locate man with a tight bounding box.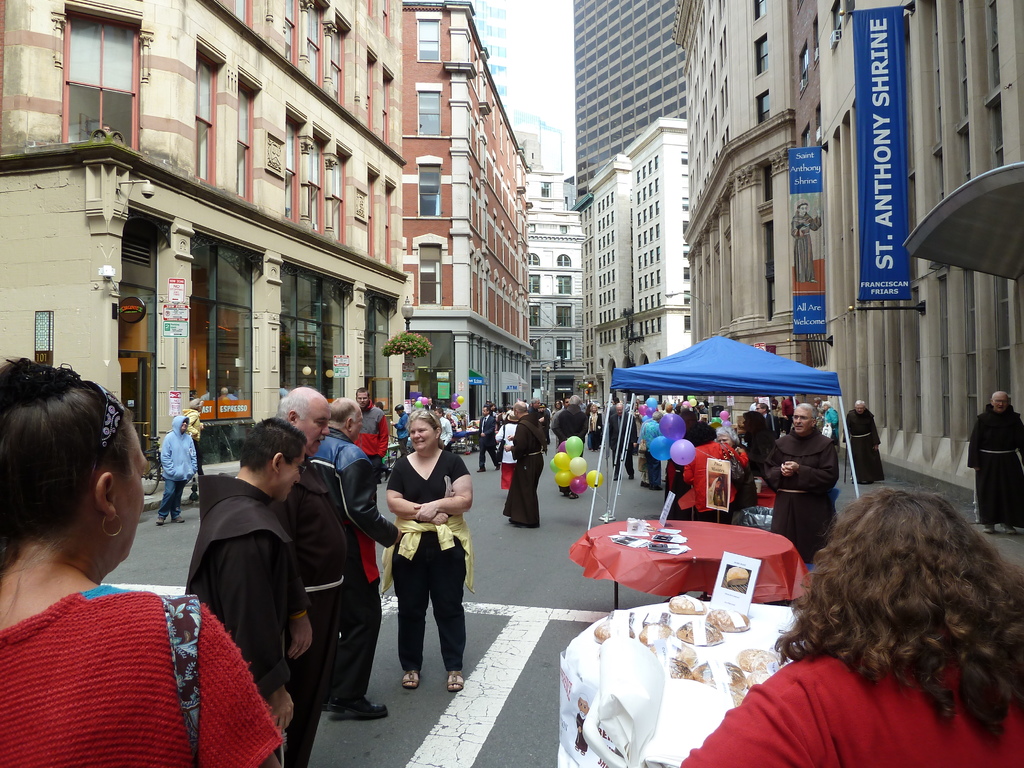
bbox=[185, 413, 309, 735].
